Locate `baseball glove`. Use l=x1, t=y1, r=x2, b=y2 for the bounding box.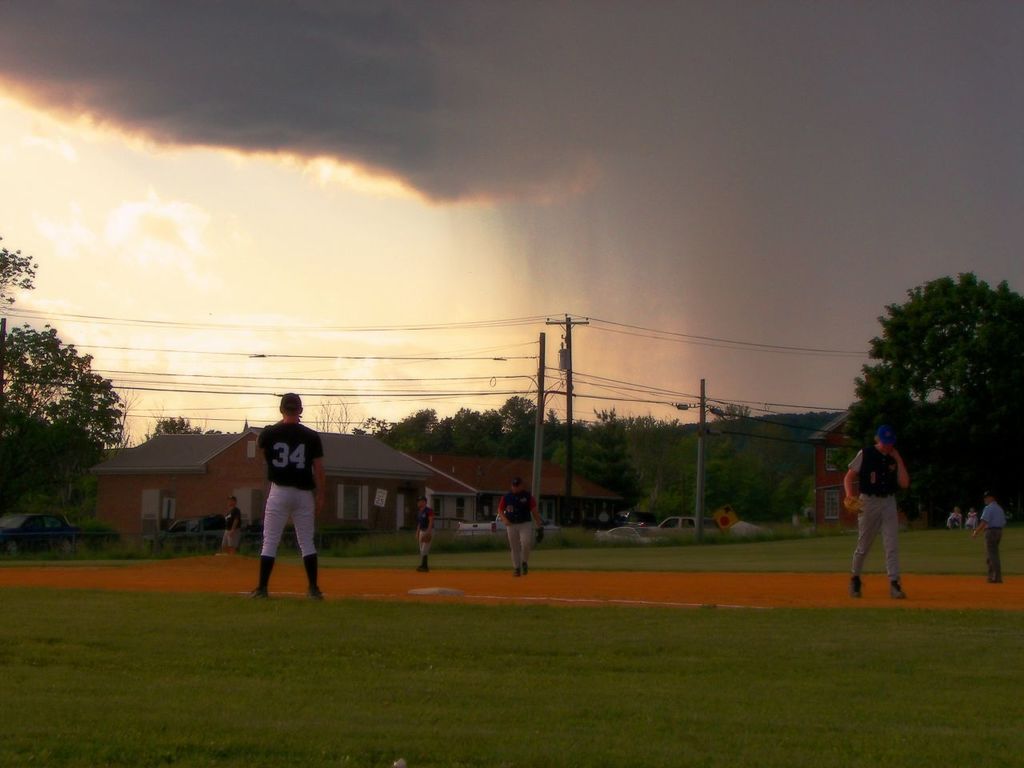
l=420, t=532, r=436, b=542.
